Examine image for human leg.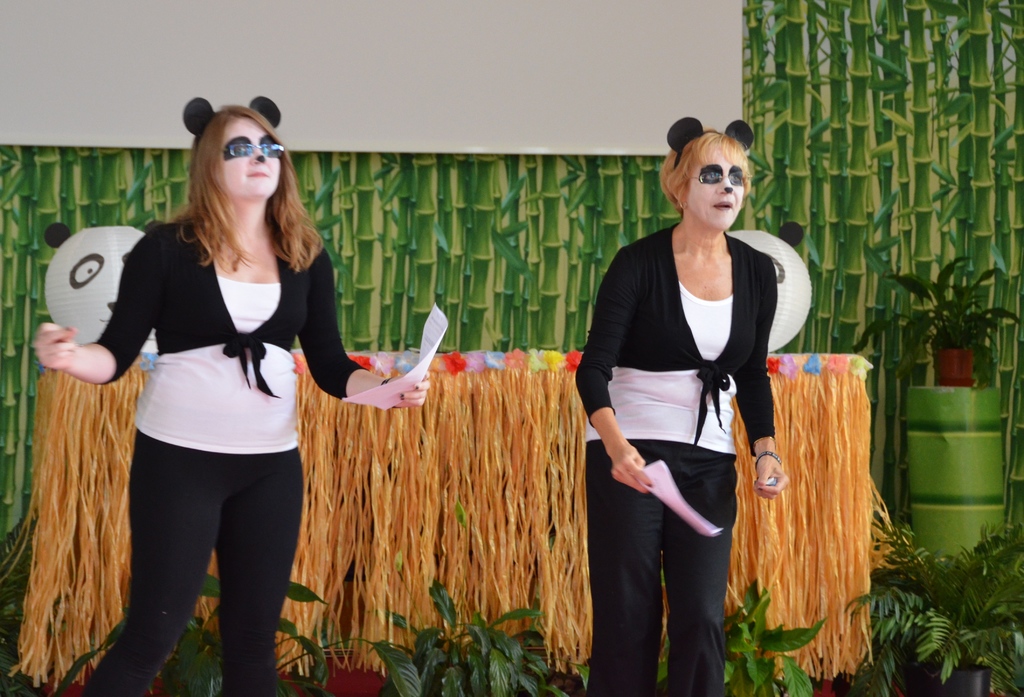
Examination result: select_region(665, 451, 737, 689).
